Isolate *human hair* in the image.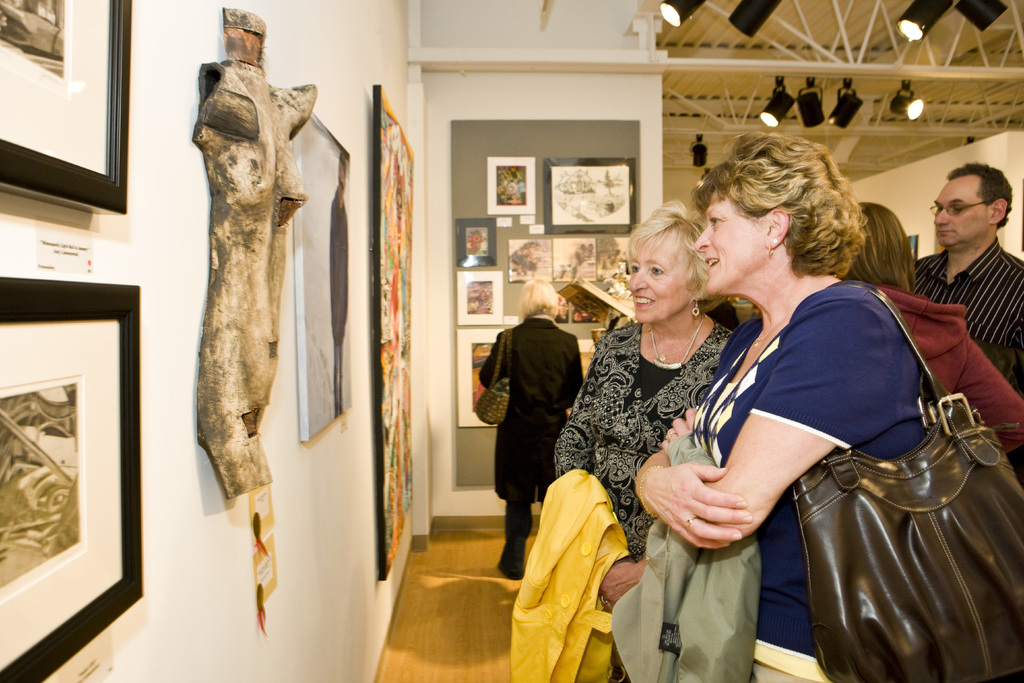
Isolated region: Rect(945, 158, 1014, 226).
